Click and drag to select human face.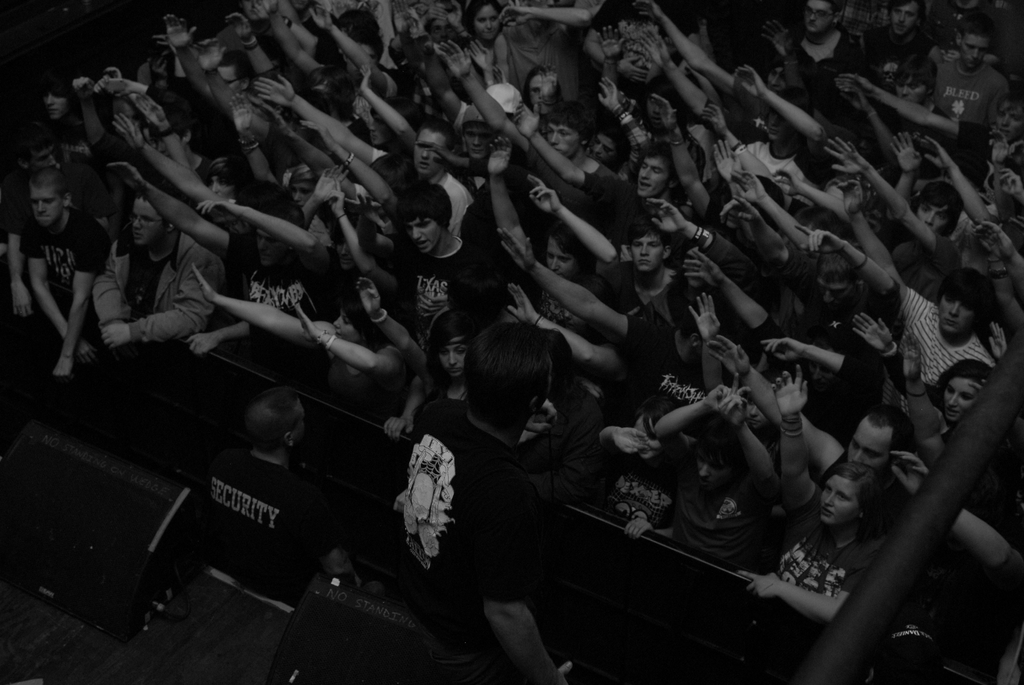
Selection: [891,3,916,35].
